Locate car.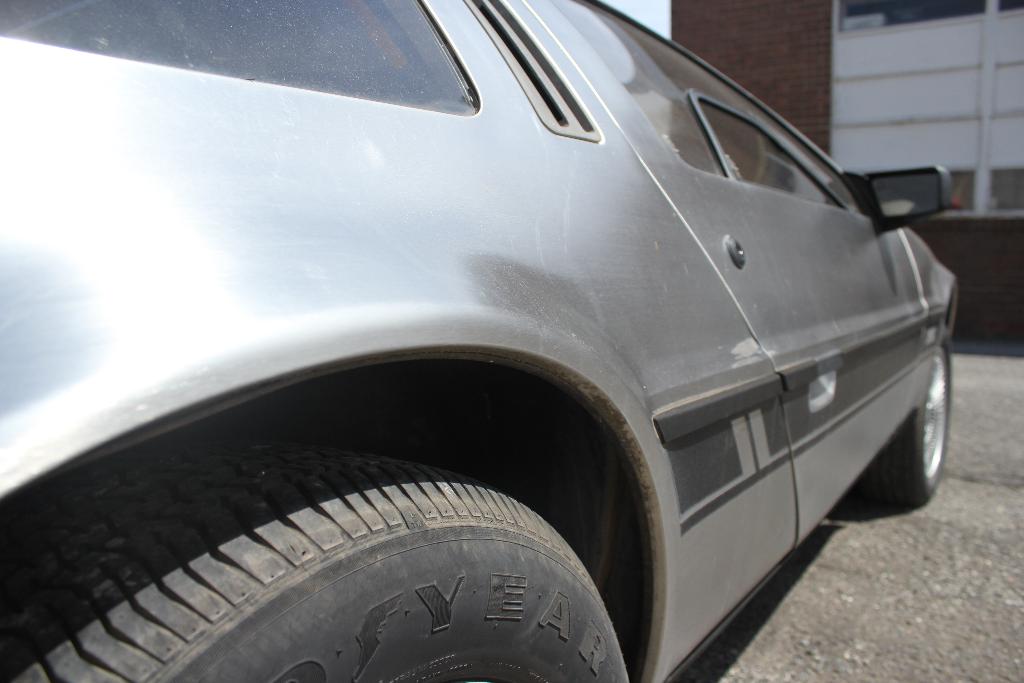
Bounding box: bbox(0, 0, 961, 682).
